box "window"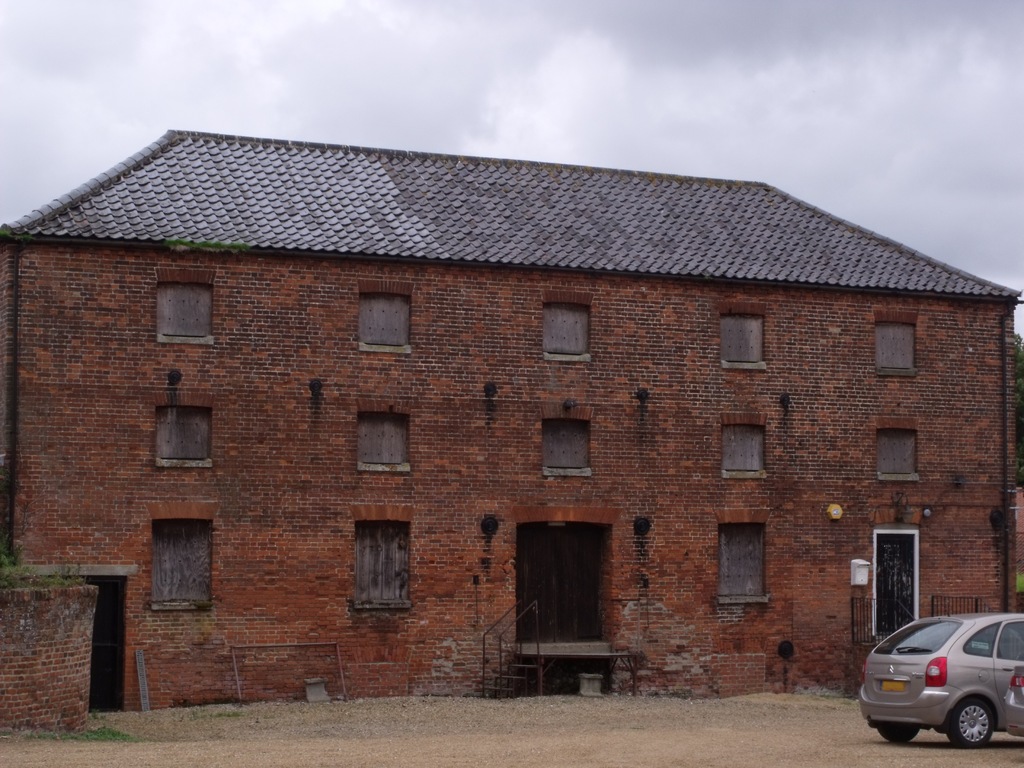
l=155, t=279, r=214, b=341
